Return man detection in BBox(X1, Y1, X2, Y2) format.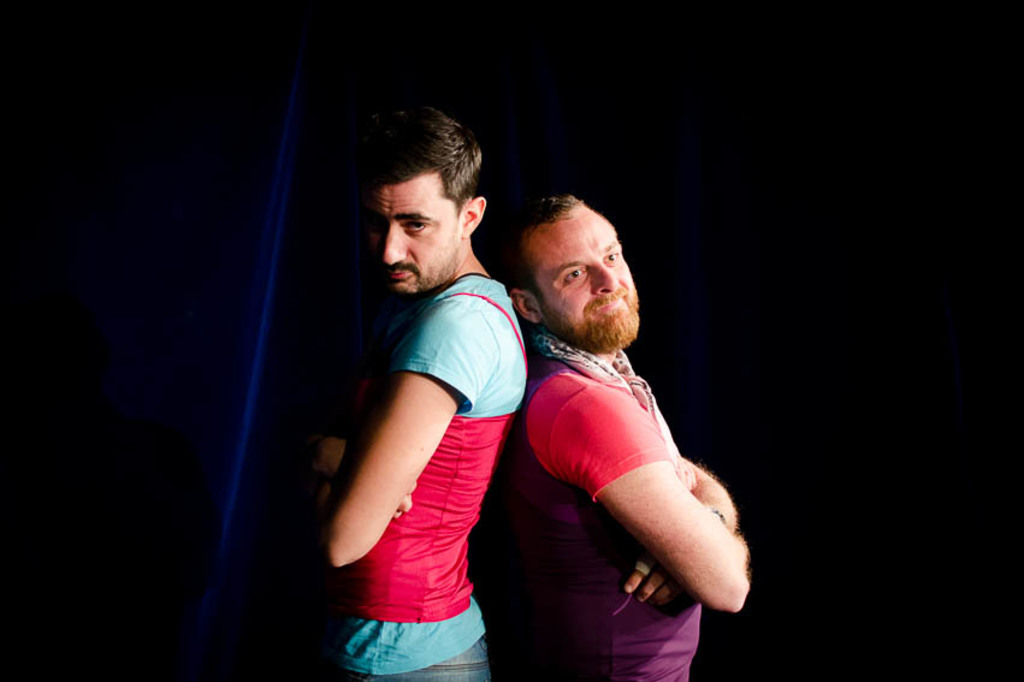
BBox(280, 105, 527, 681).
